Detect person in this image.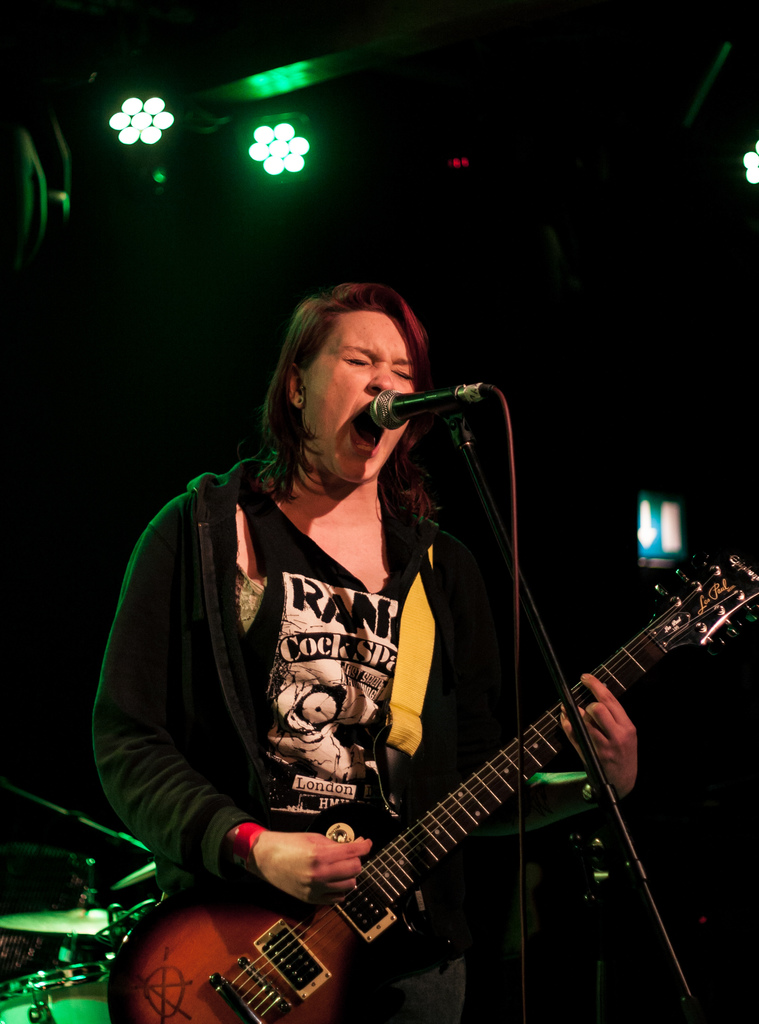
Detection: (x1=120, y1=258, x2=676, y2=1011).
